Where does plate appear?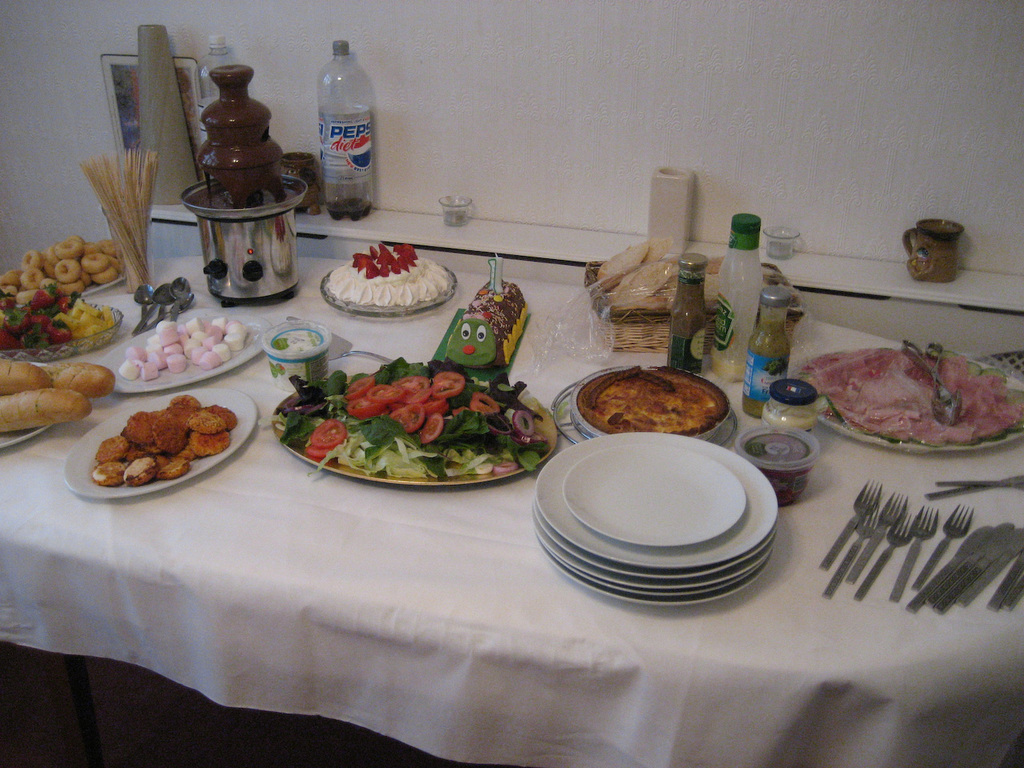
Appears at region(273, 360, 565, 482).
